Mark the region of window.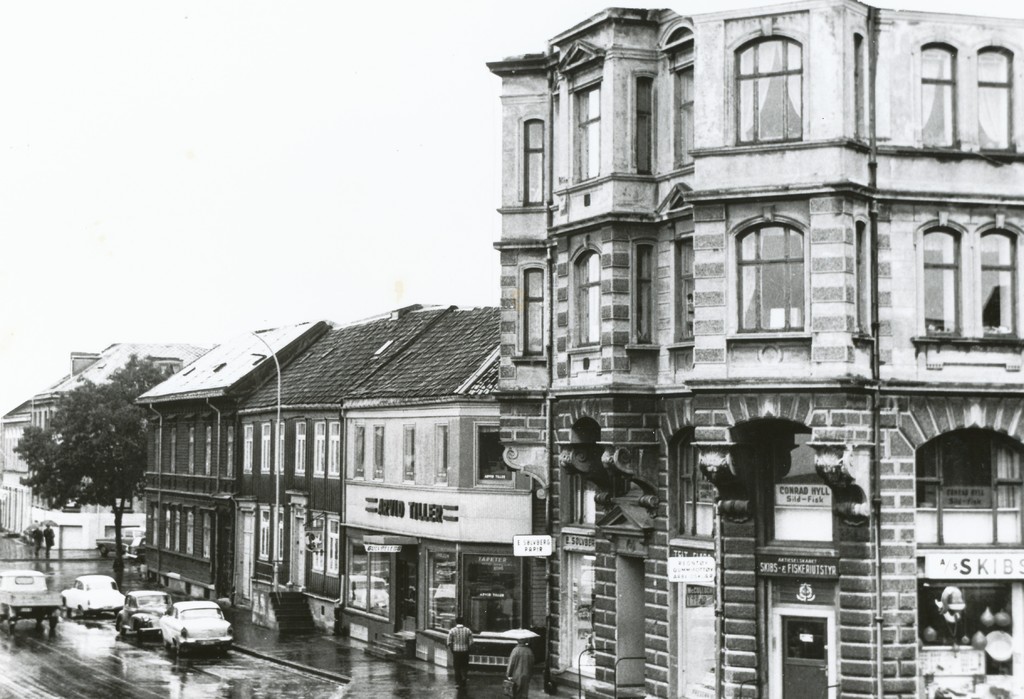
Region: [left=260, top=422, right=272, bottom=473].
